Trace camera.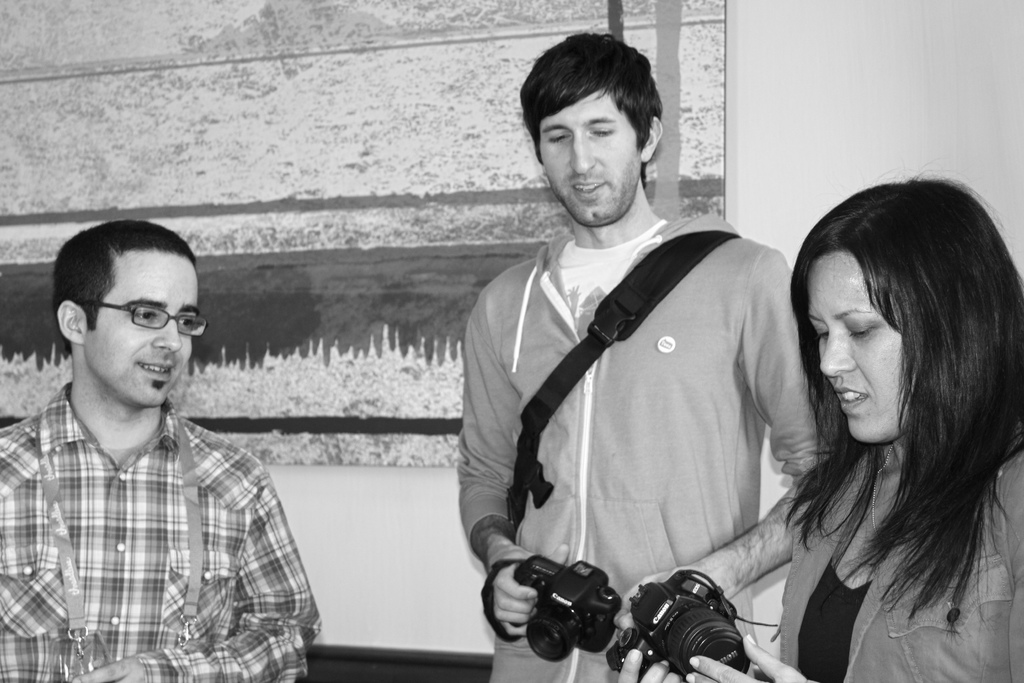
Traced to x1=513, y1=554, x2=623, y2=664.
